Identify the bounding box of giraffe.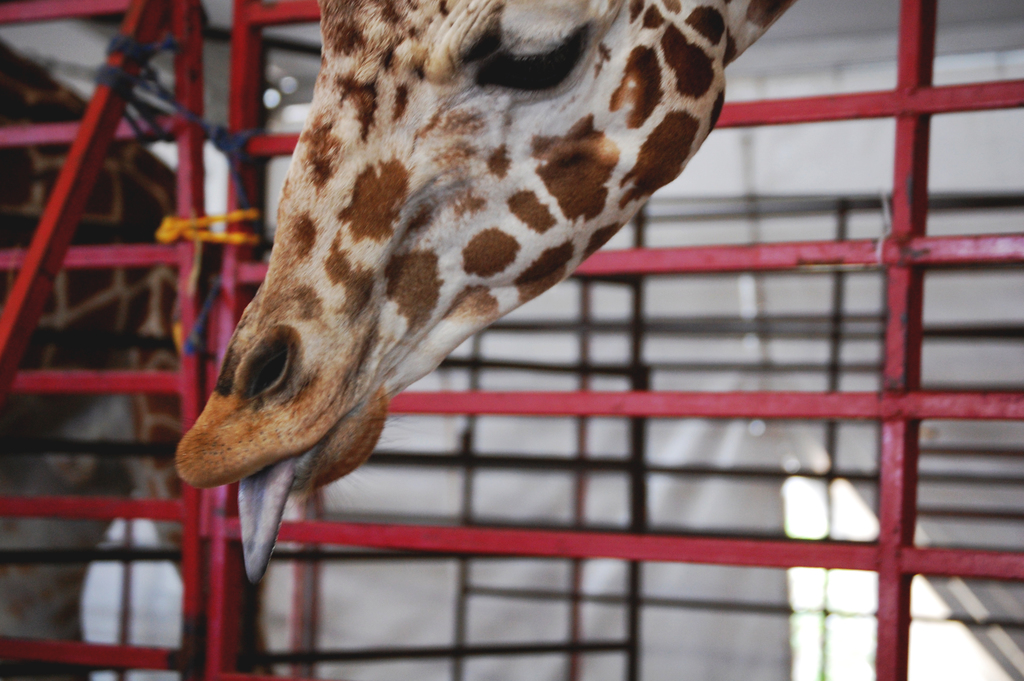
detection(178, 0, 788, 585).
